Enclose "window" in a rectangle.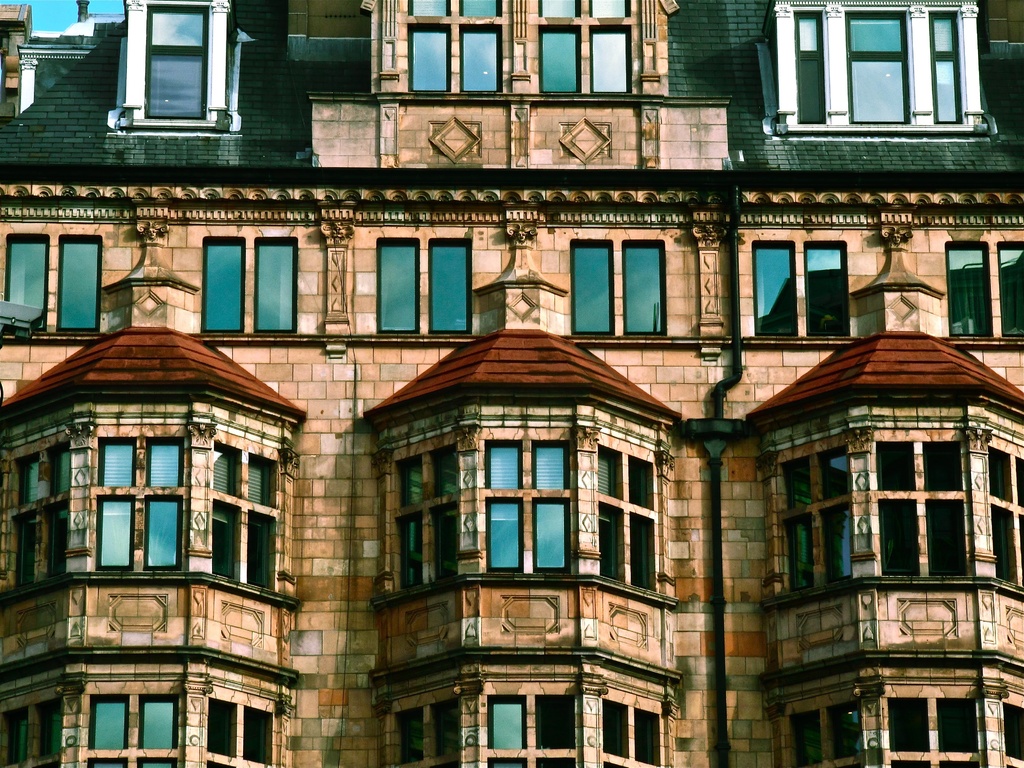
[left=408, top=26, right=451, bottom=95].
